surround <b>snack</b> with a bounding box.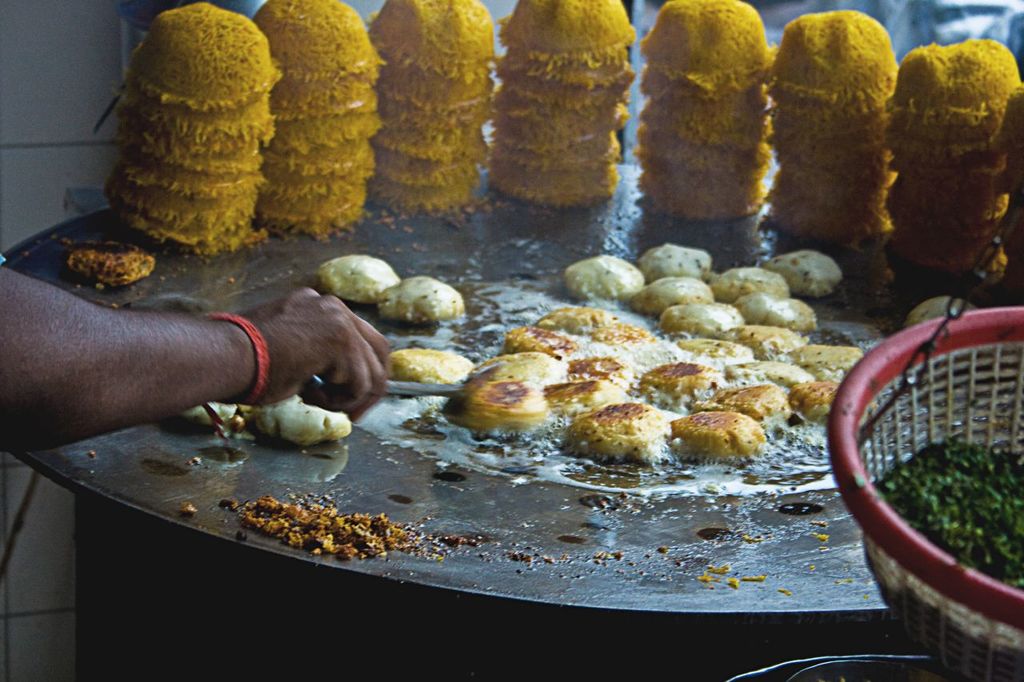
(x1=906, y1=297, x2=974, y2=329).
